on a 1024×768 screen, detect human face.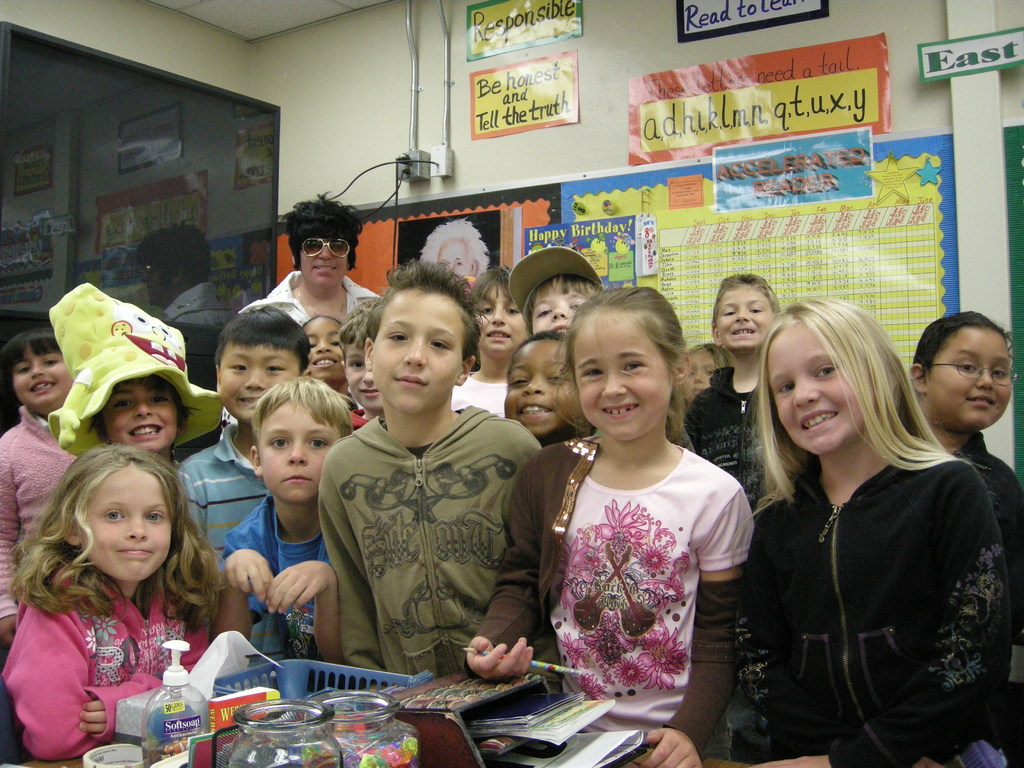
[476,284,525,358].
